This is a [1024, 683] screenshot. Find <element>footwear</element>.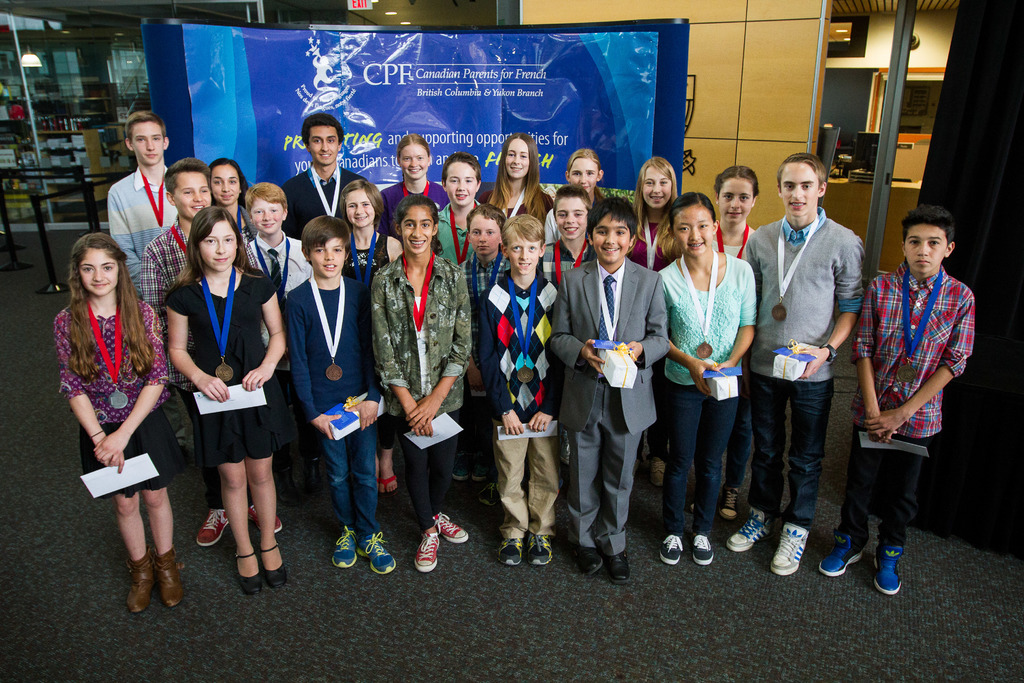
Bounding box: [left=129, top=547, right=150, bottom=614].
